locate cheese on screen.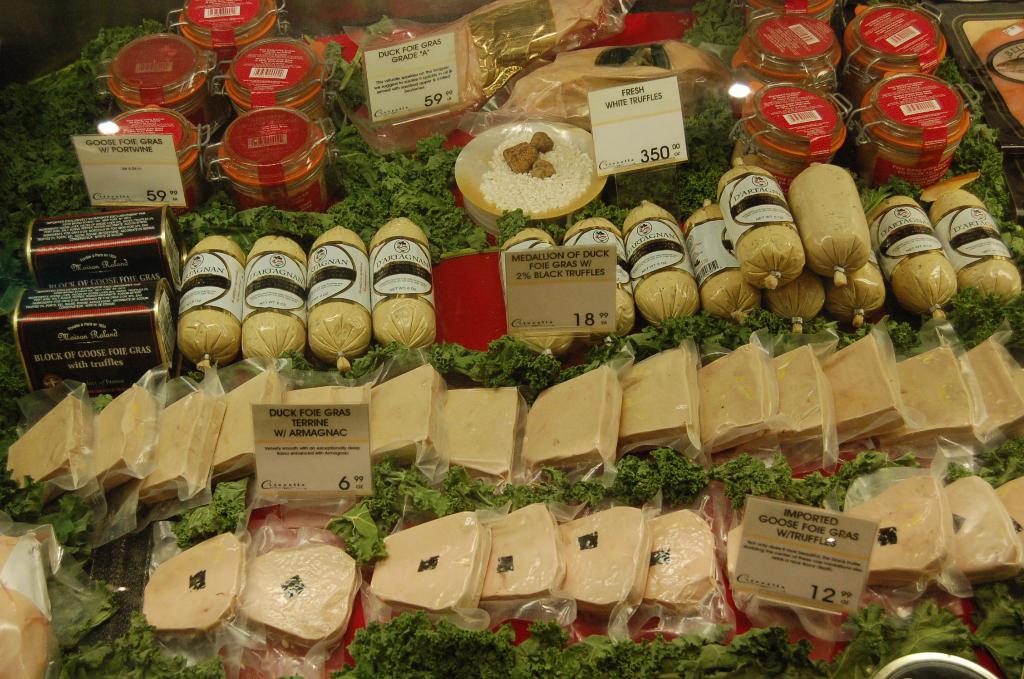
On screen at detection(140, 528, 248, 637).
